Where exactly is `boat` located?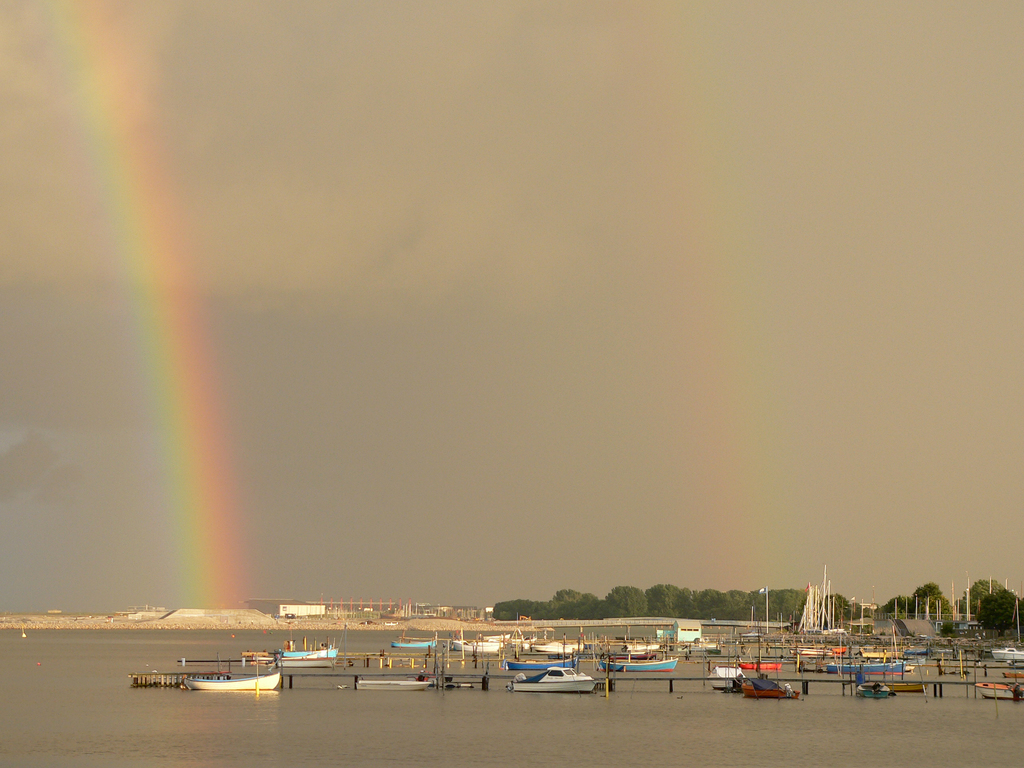
Its bounding box is <box>745,669,802,700</box>.
